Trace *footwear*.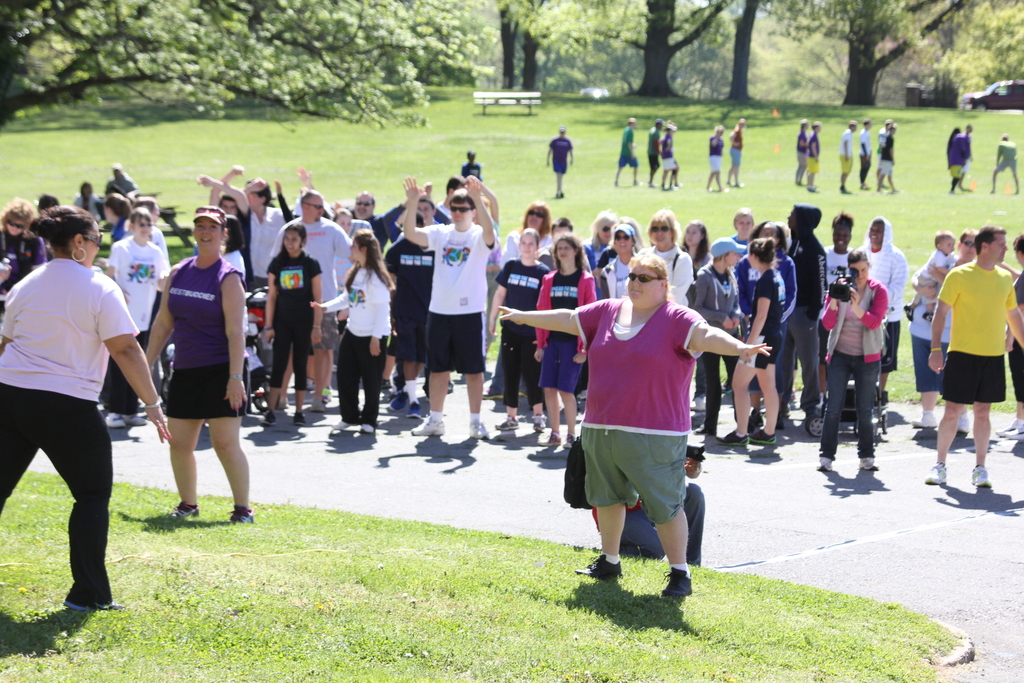
Traced to rect(797, 183, 802, 188).
